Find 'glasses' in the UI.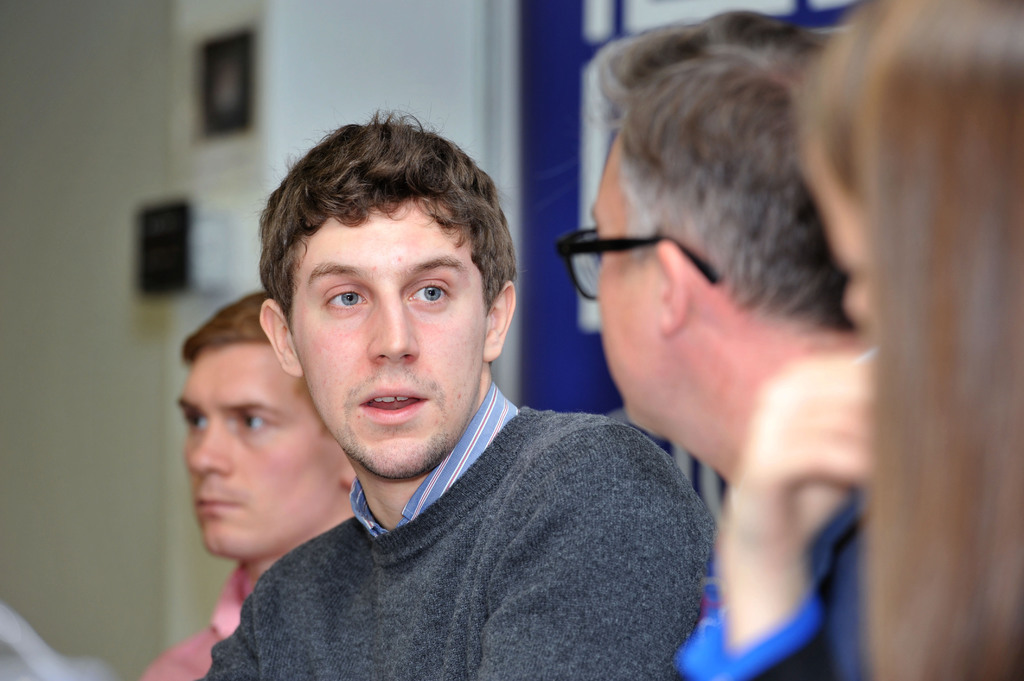
UI element at {"left": 551, "top": 227, "right": 719, "bottom": 305}.
